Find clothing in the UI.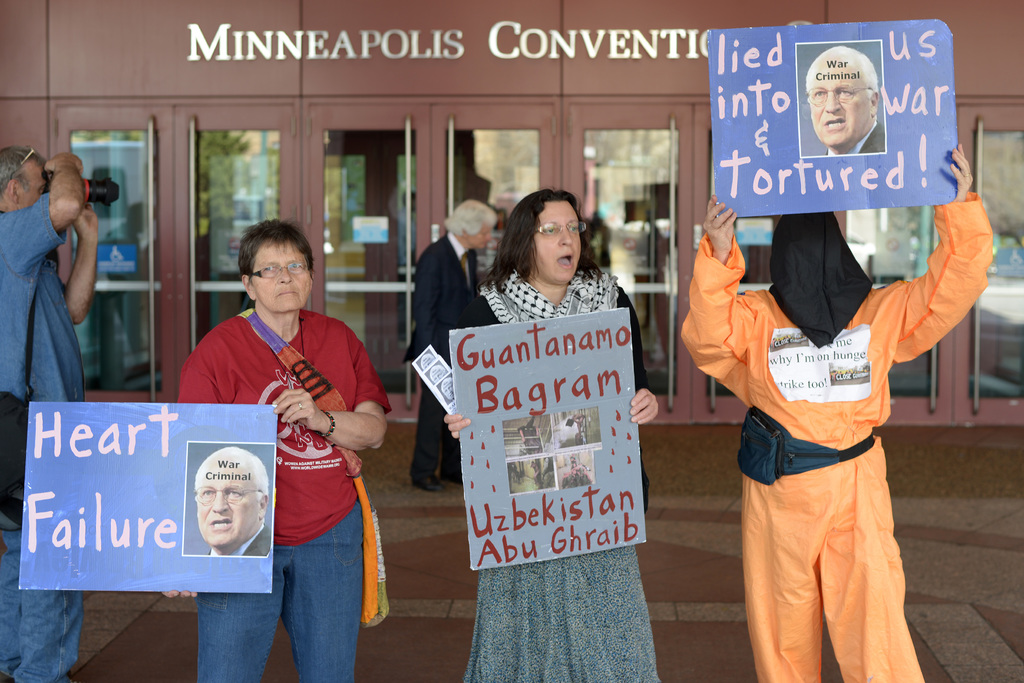
UI element at x1=180 y1=296 x2=395 y2=677.
